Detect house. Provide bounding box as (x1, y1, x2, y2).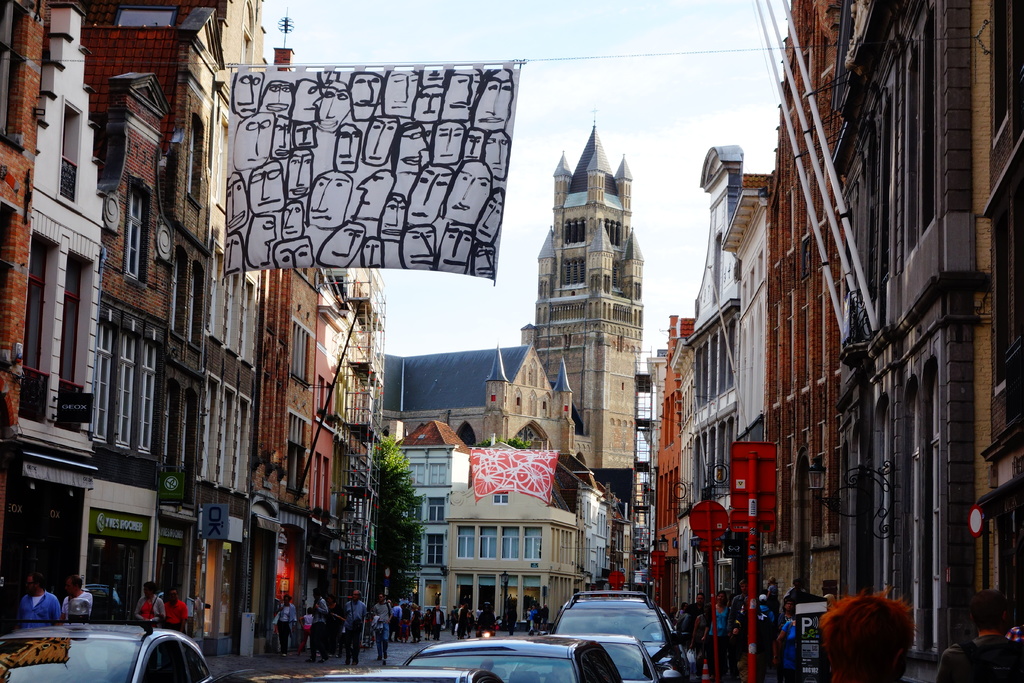
(519, 143, 639, 465).
